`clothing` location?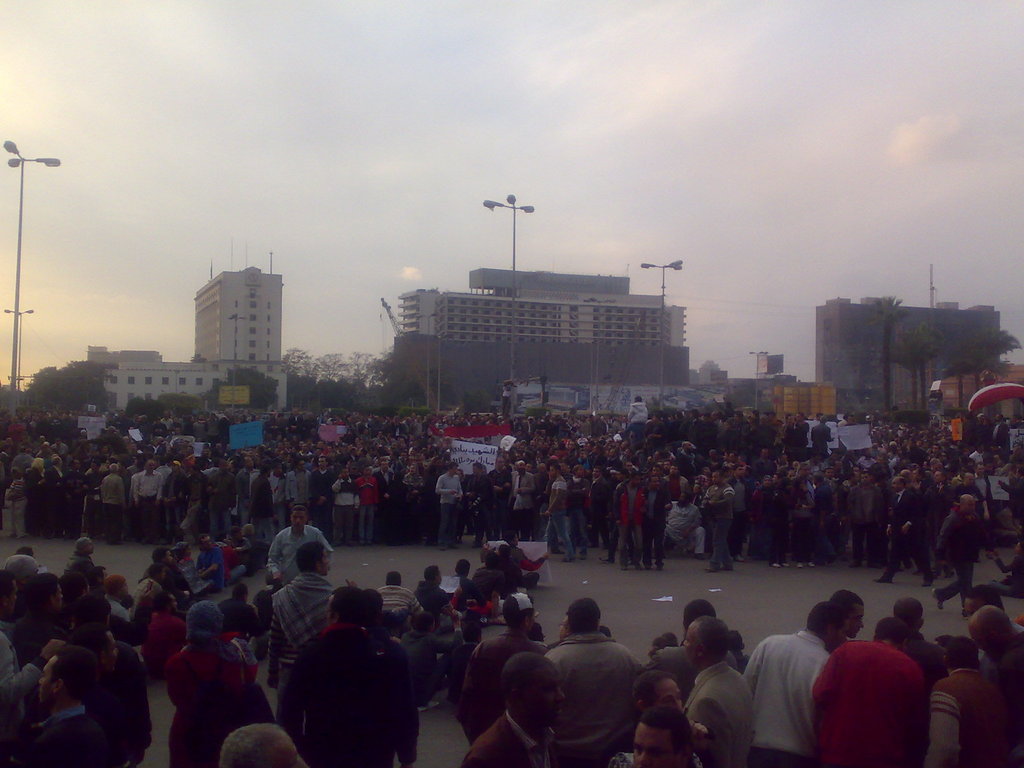
bbox=[161, 647, 267, 762]
